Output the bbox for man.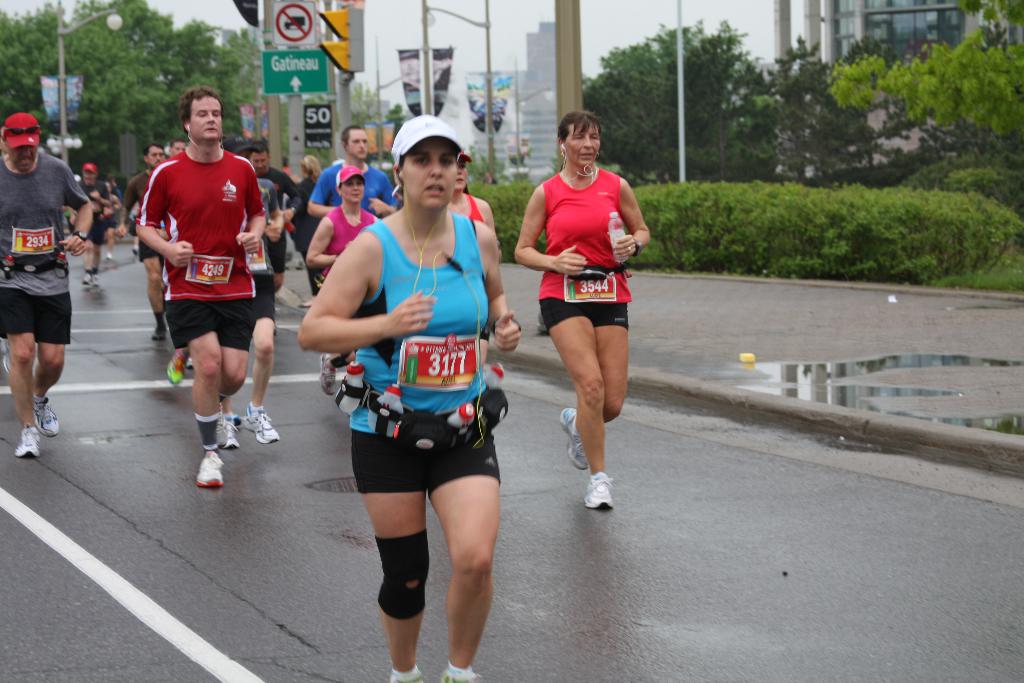
[305,126,397,218].
